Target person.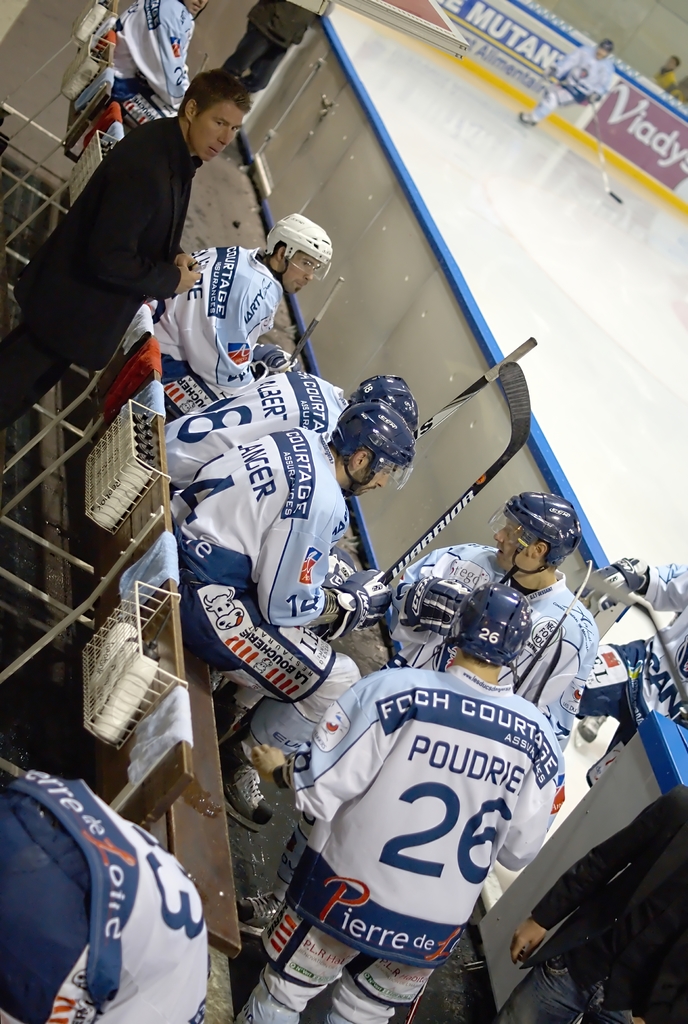
Target region: bbox(186, 396, 404, 813).
